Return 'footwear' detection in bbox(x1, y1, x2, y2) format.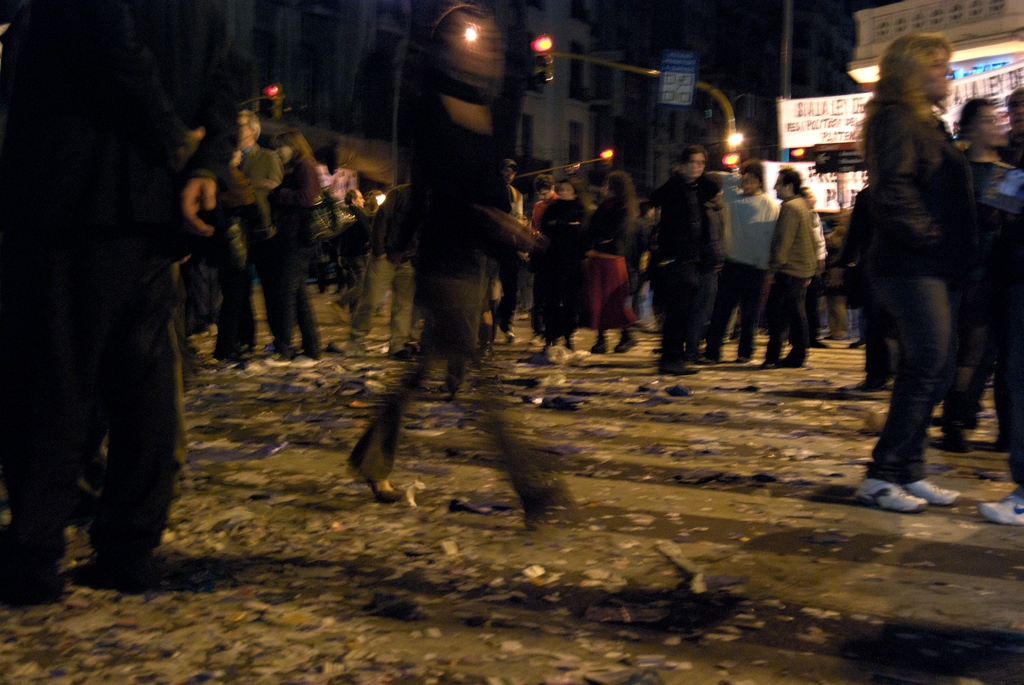
bbox(788, 351, 808, 371).
